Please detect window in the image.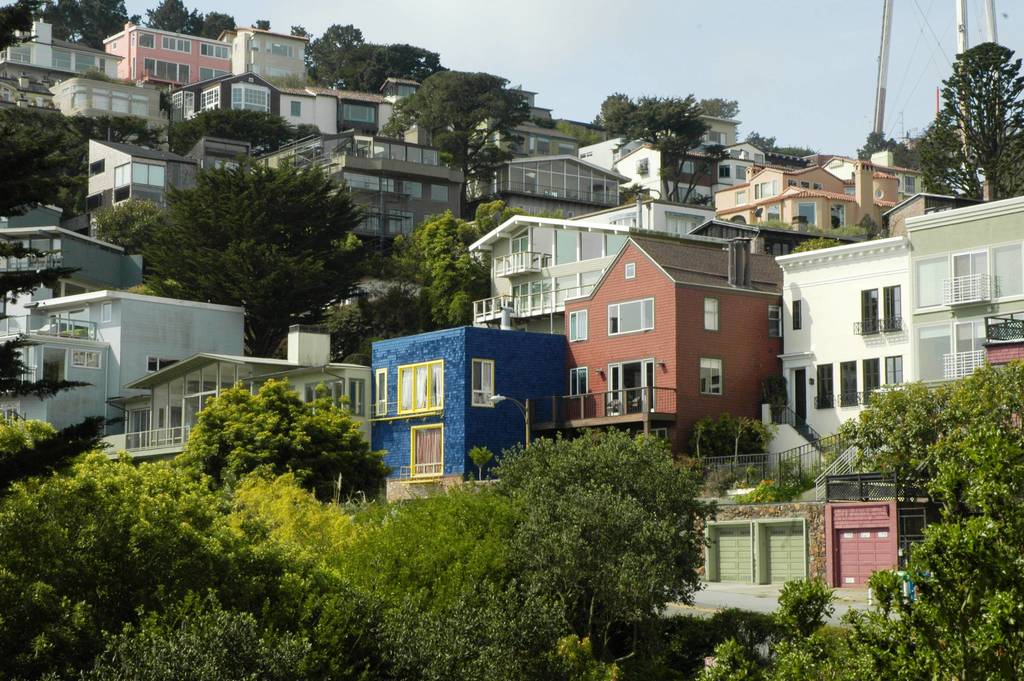
l=45, t=308, r=88, b=333.
